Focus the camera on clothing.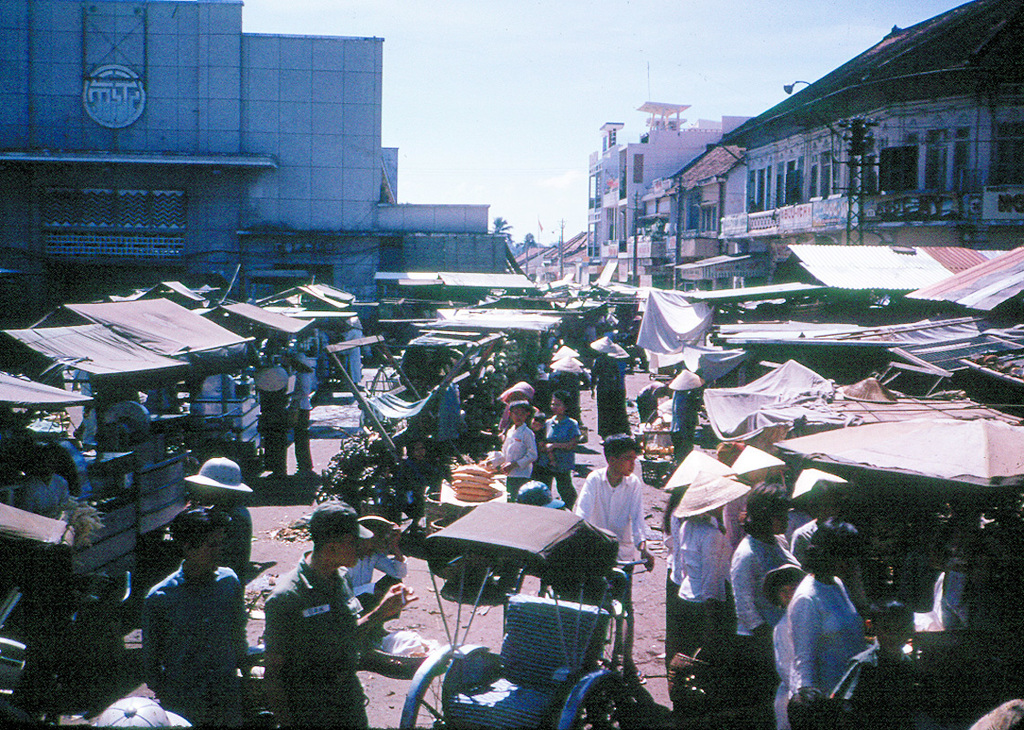
Focus region: BBox(777, 614, 791, 728).
